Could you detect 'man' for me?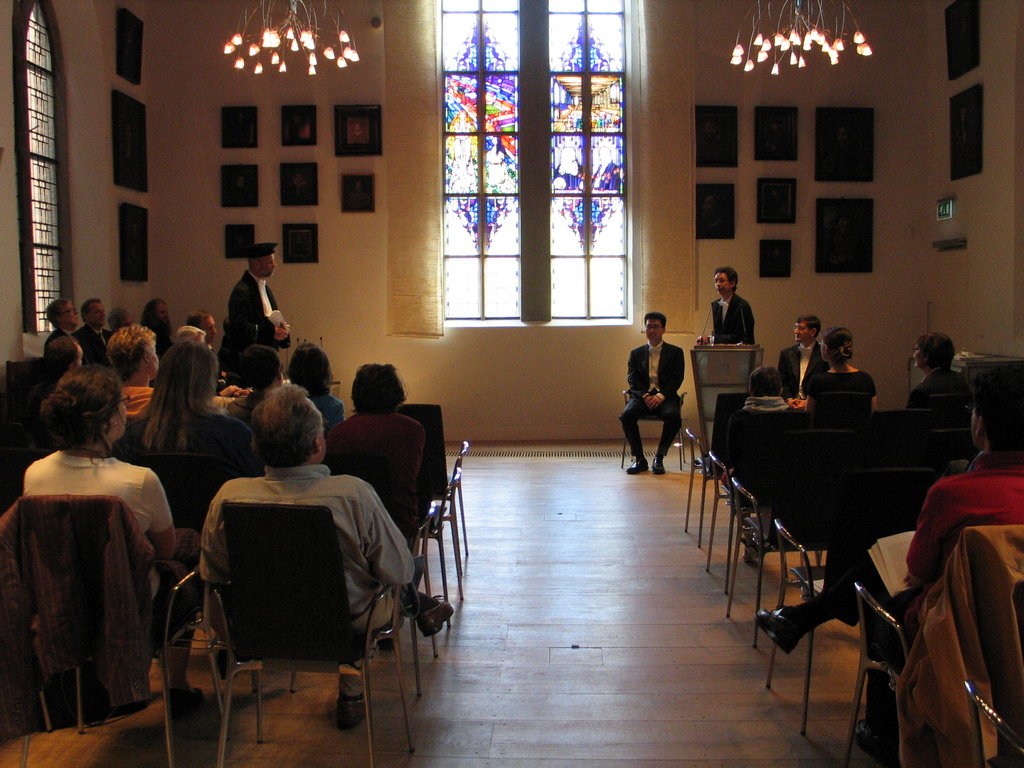
Detection result: {"left": 692, "top": 263, "right": 757, "bottom": 344}.
